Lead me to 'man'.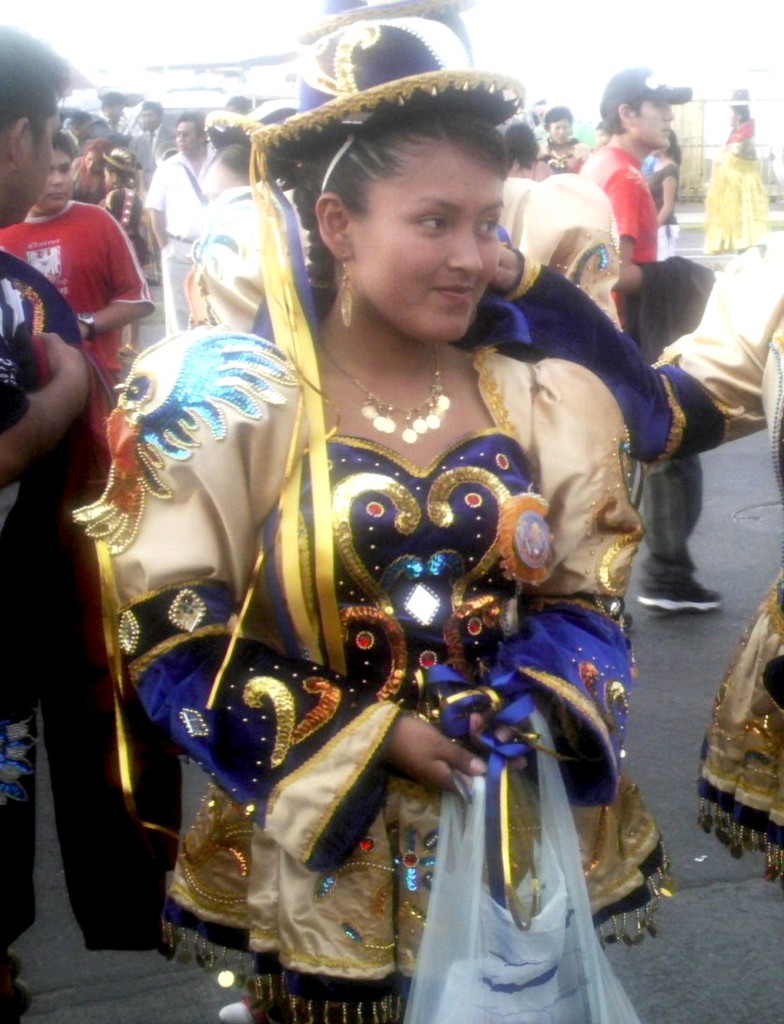
Lead to [584, 55, 734, 621].
